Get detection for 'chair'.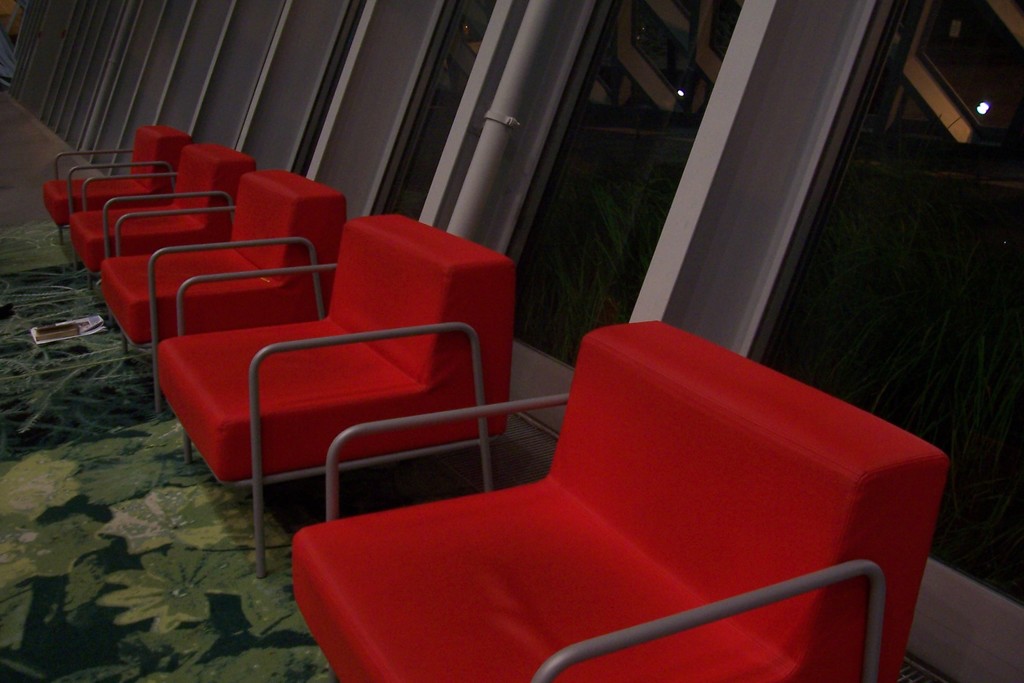
Detection: bbox(63, 140, 260, 284).
